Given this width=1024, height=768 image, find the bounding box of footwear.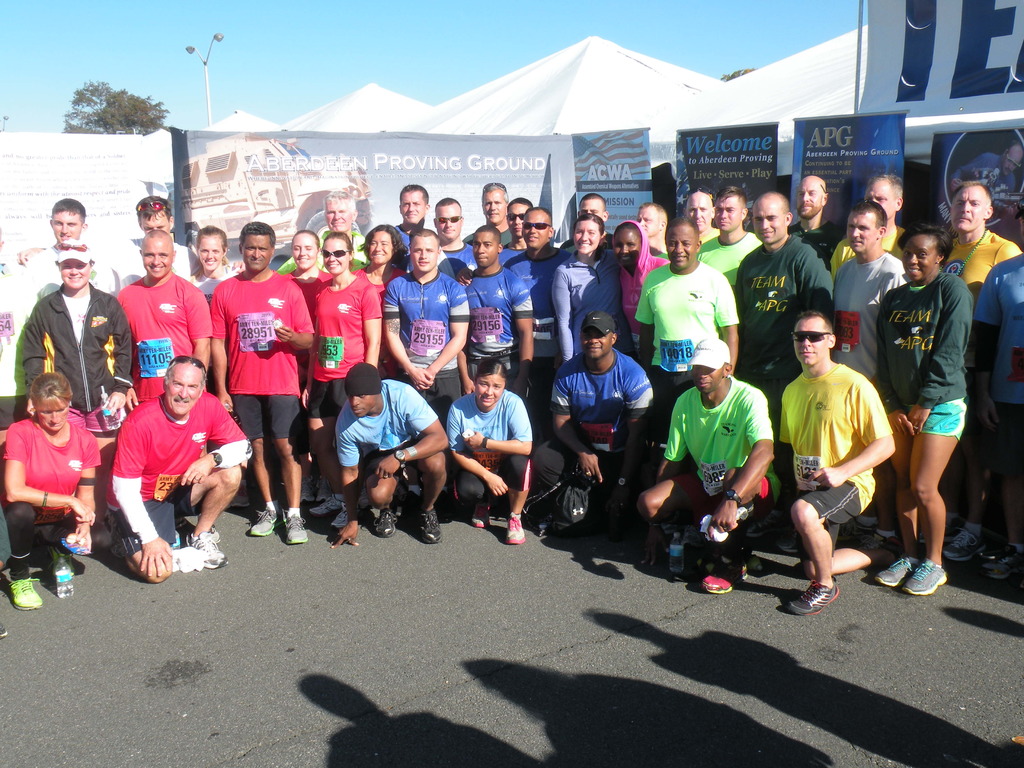
836 503 884 538.
